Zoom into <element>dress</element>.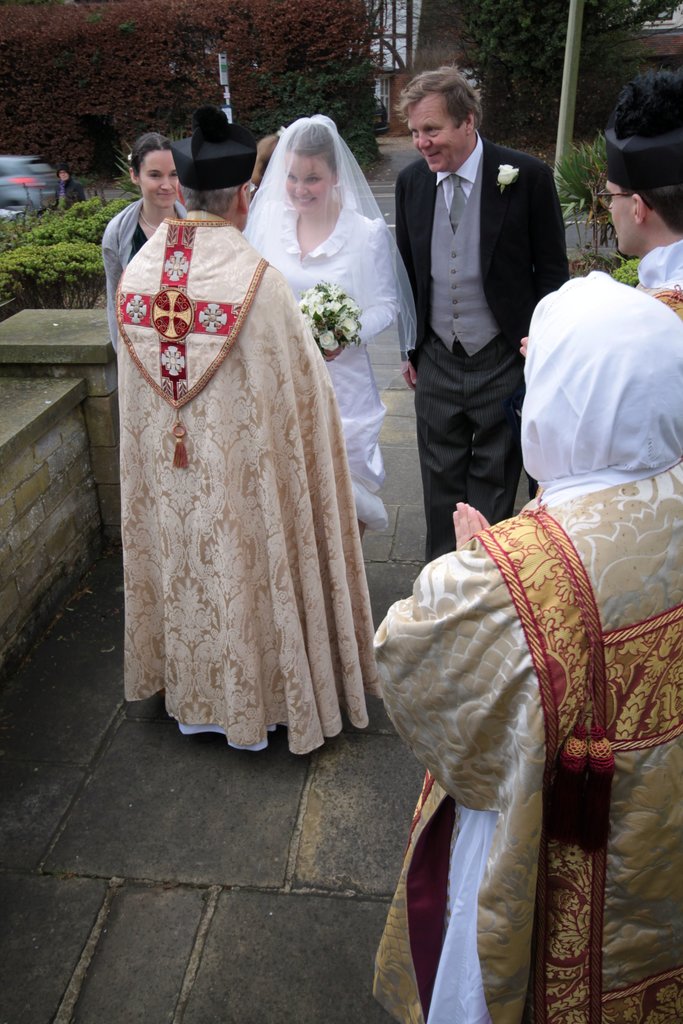
Zoom target: region(129, 157, 388, 764).
